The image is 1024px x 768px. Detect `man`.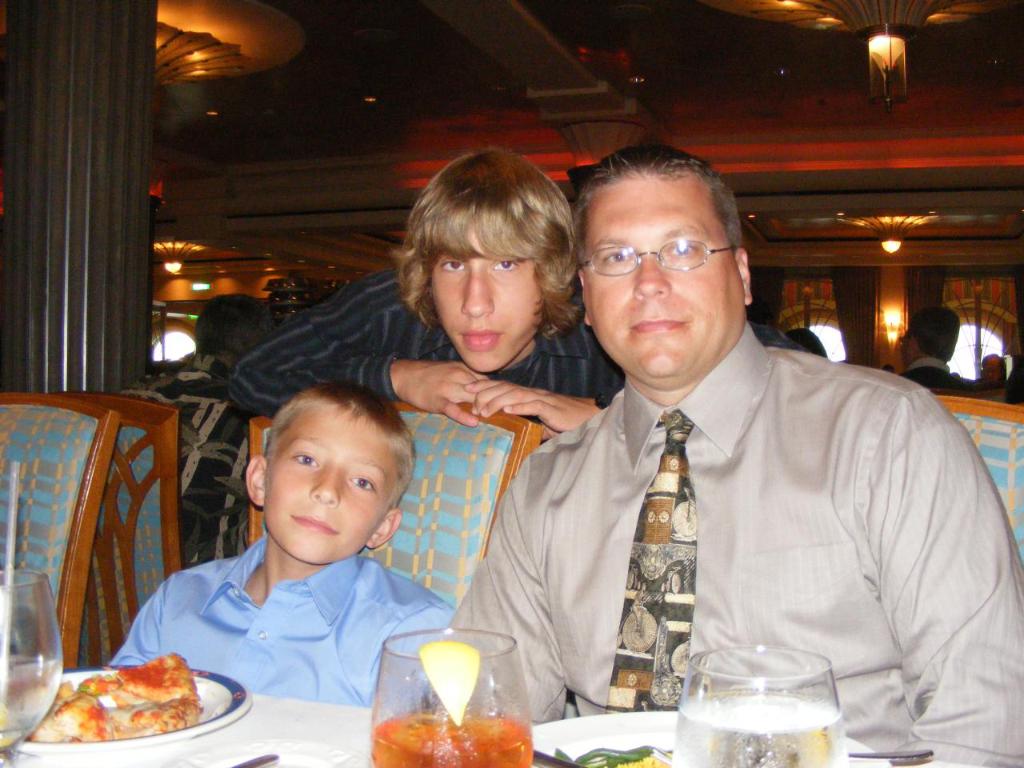
Detection: [x1=110, y1=283, x2=283, y2=571].
